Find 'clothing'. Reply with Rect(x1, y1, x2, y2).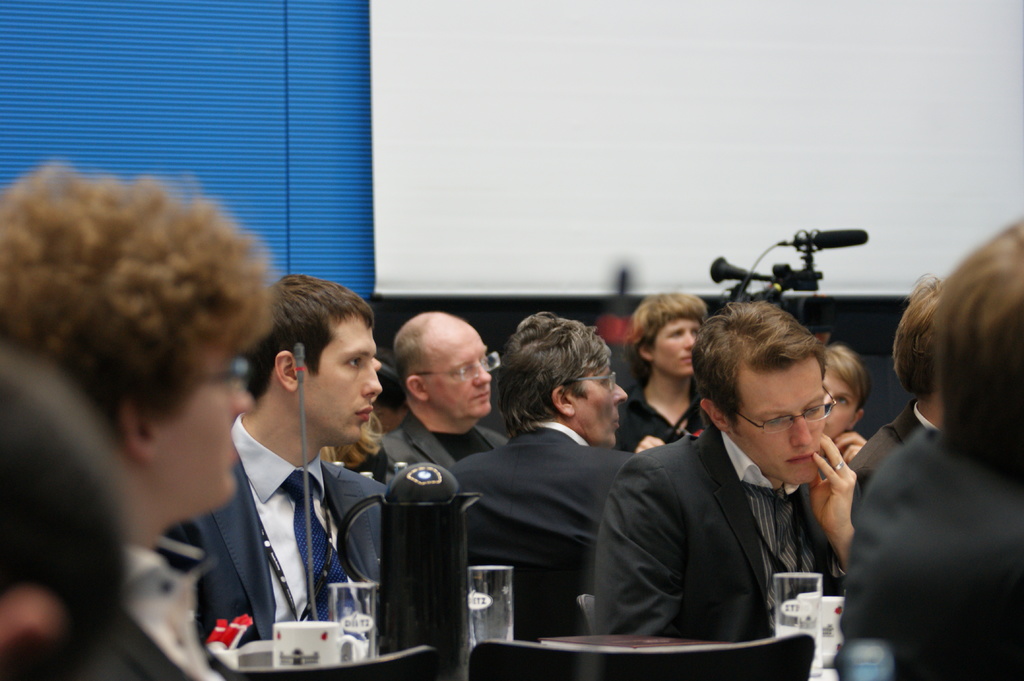
Rect(186, 413, 380, 644).
